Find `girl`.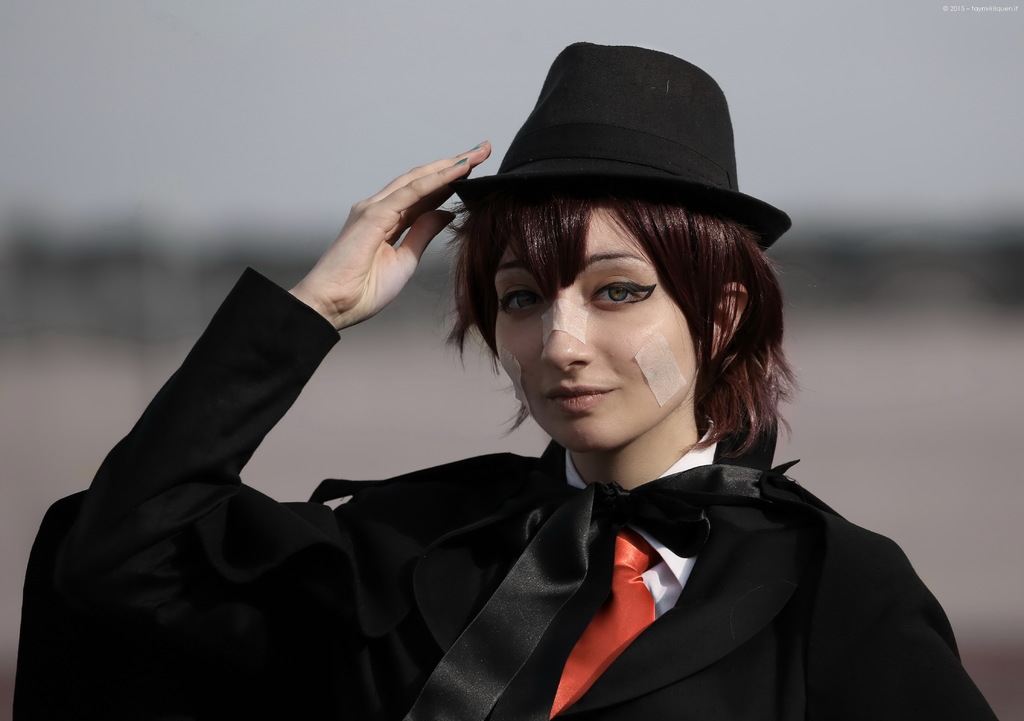
<box>10,38,1002,720</box>.
